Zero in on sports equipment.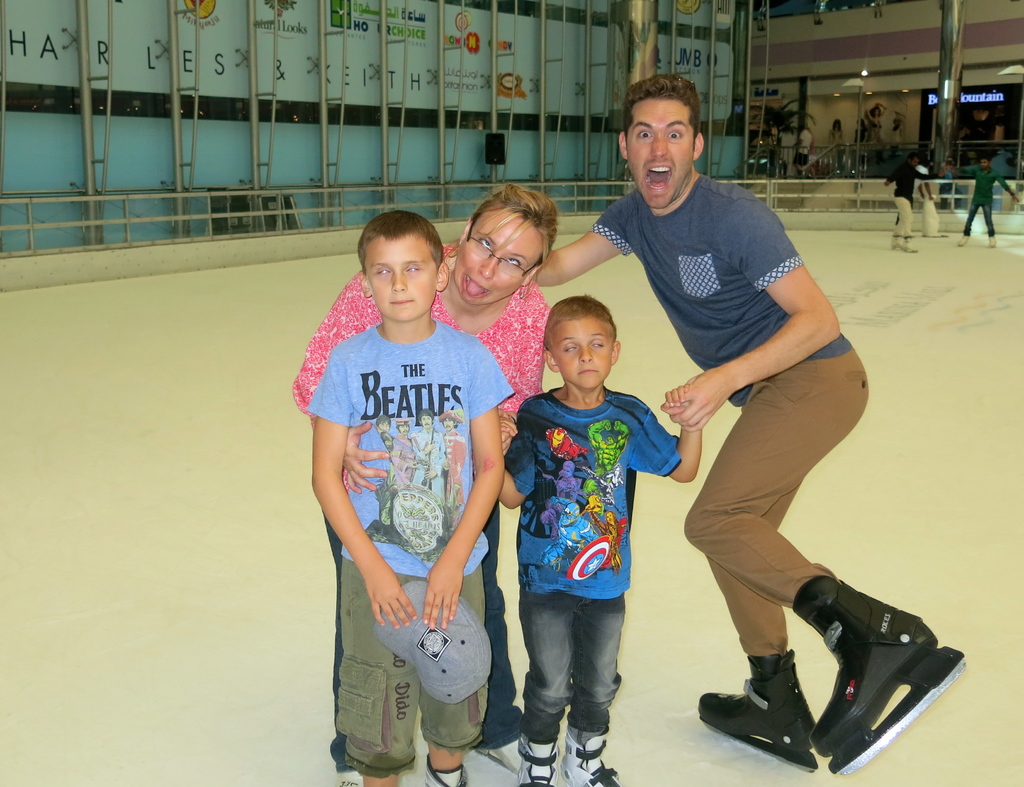
Zeroed in: (698,653,816,774).
